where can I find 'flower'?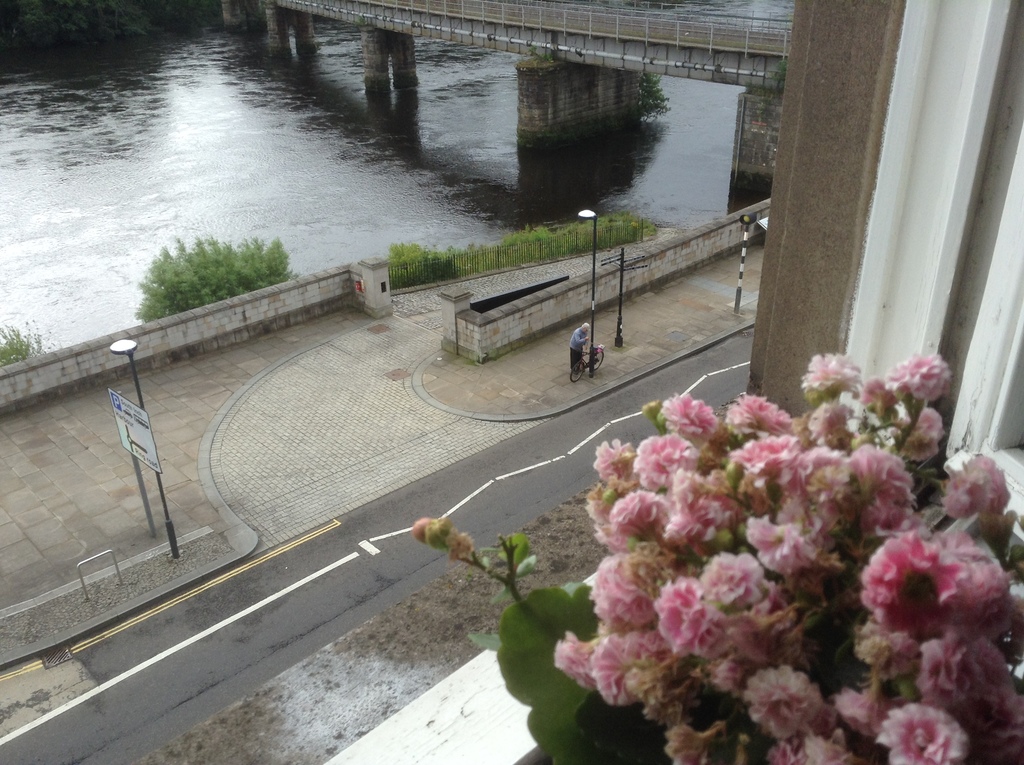
You can find it at <box>447,526,472,558</box>.
